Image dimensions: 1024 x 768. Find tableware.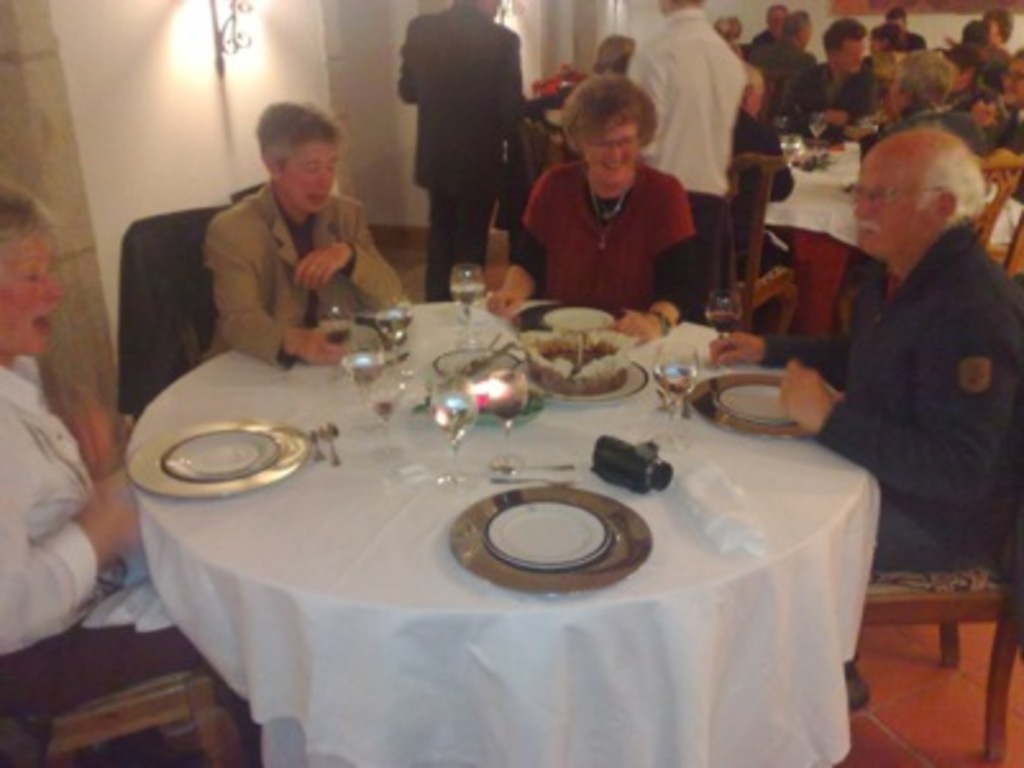
<bbox>486, 366, 535, 458</bbox>.
